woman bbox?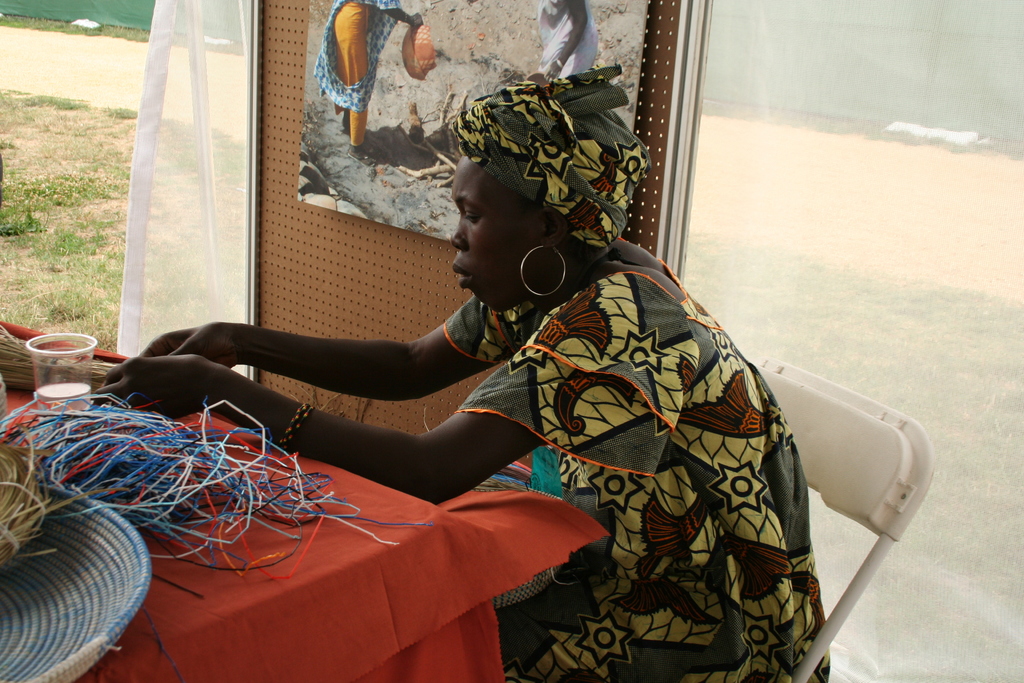
bbox=[170, 110, 755, 659]
